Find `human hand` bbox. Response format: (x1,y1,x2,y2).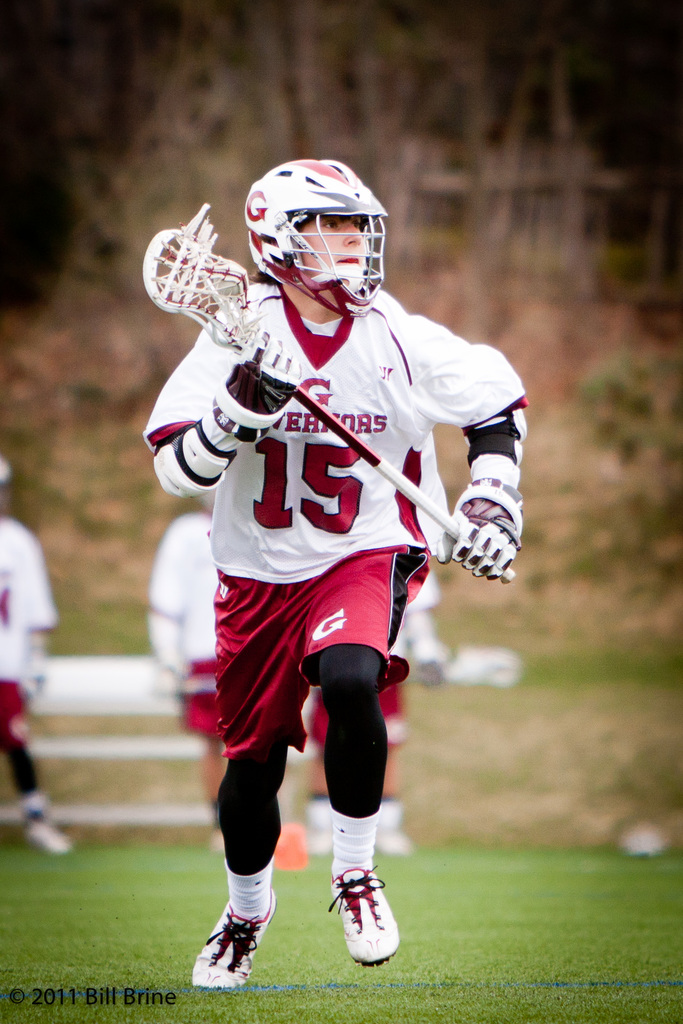
(208,325,303,442).
